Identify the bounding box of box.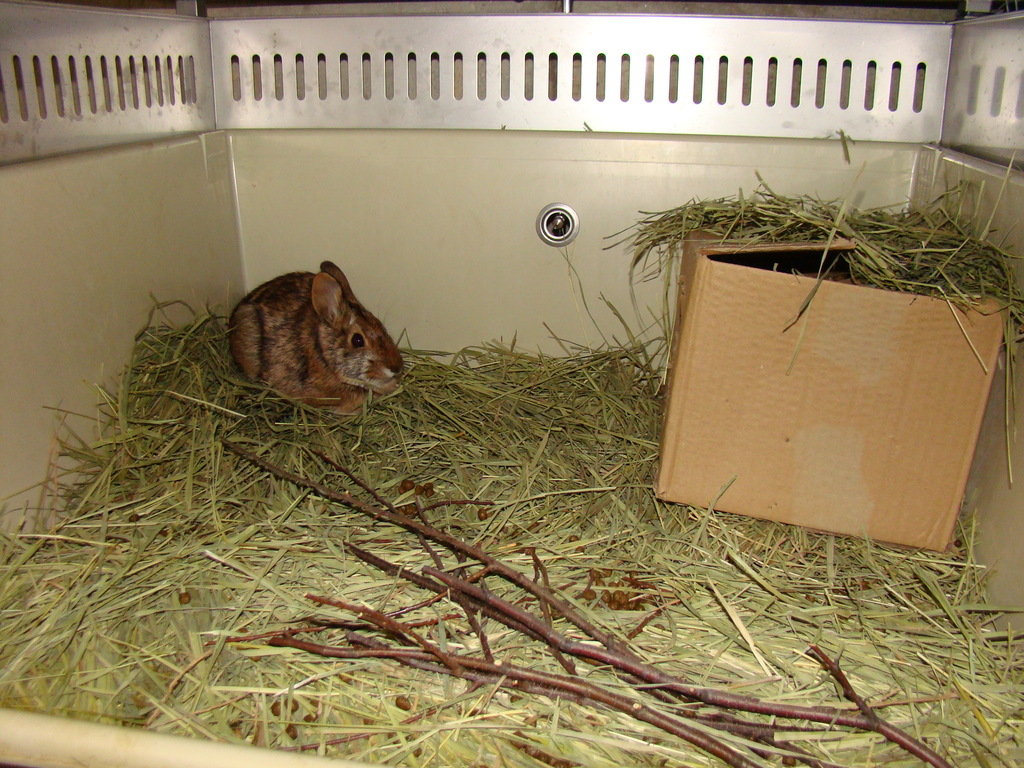
crop(637, 197, 1007, 543).
